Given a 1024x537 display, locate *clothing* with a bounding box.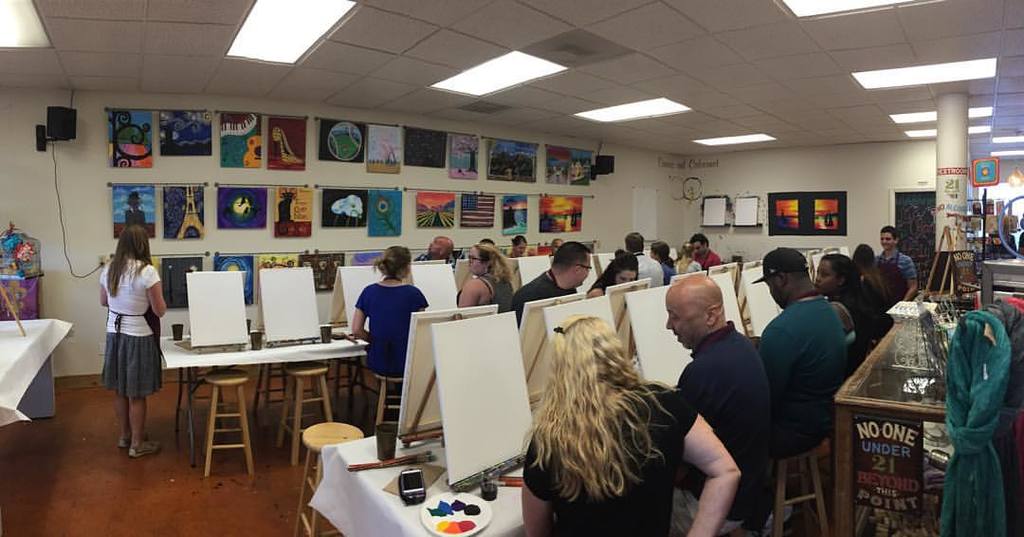
Located: box(516, 268, 586, 299).
